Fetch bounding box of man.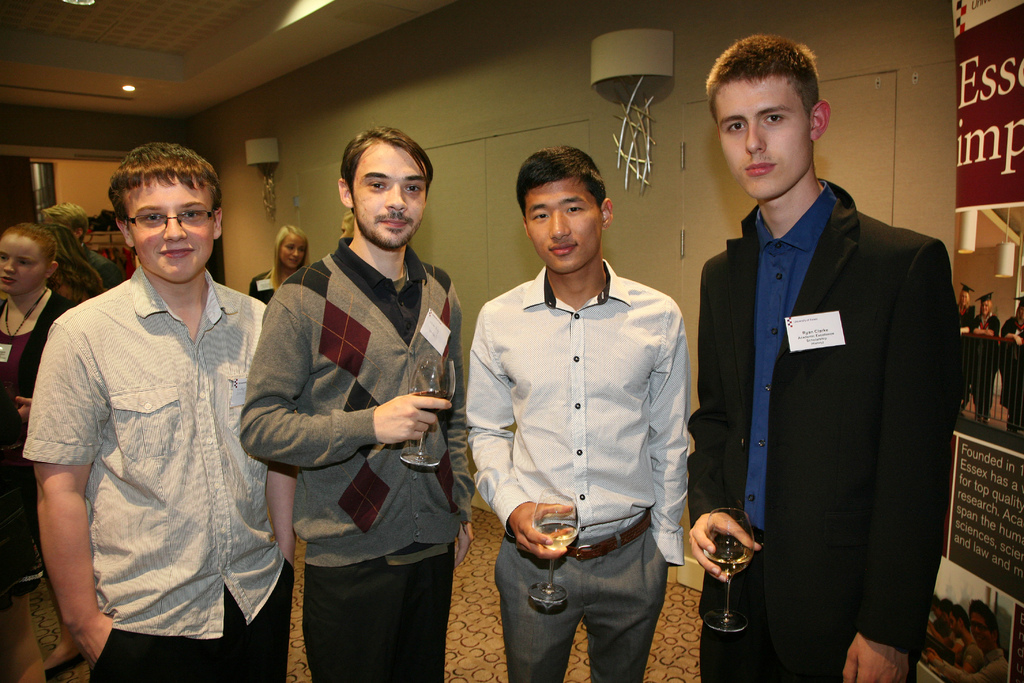
Bbox: (683,24,970,682).
